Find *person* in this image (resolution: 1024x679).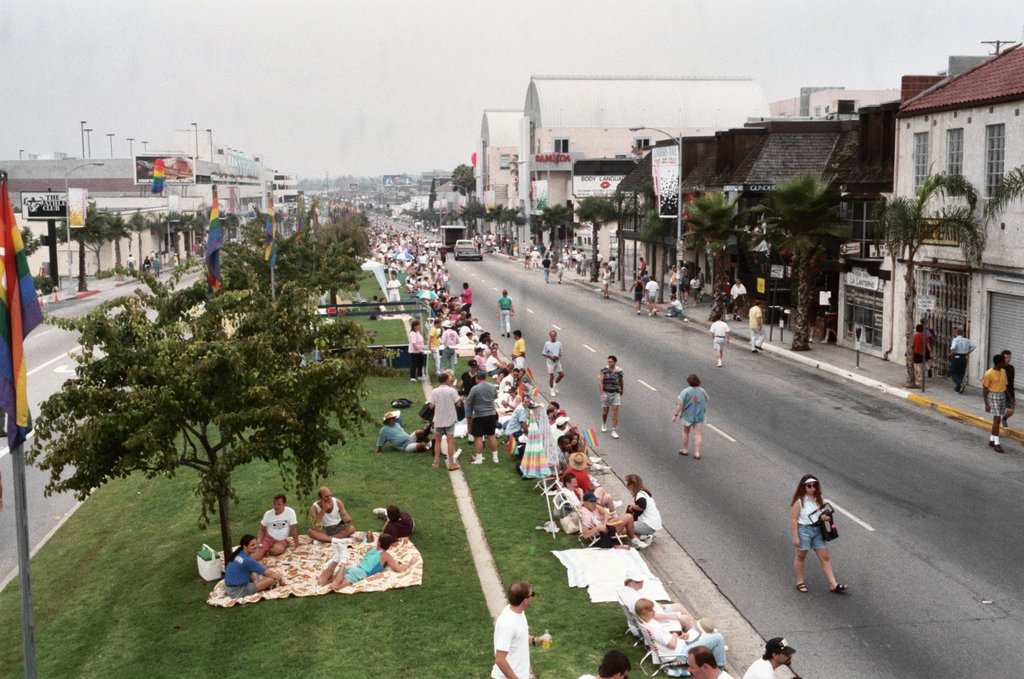
locate(543, 325, 561, 394).
